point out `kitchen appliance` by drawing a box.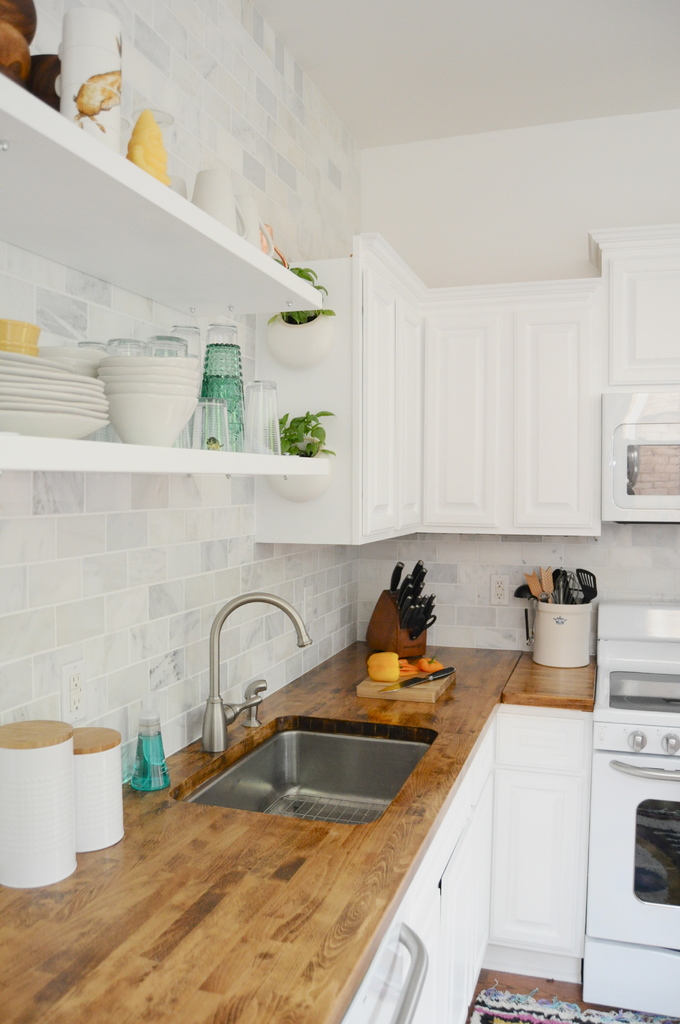
bbox=(0, 353, 106, 435).
